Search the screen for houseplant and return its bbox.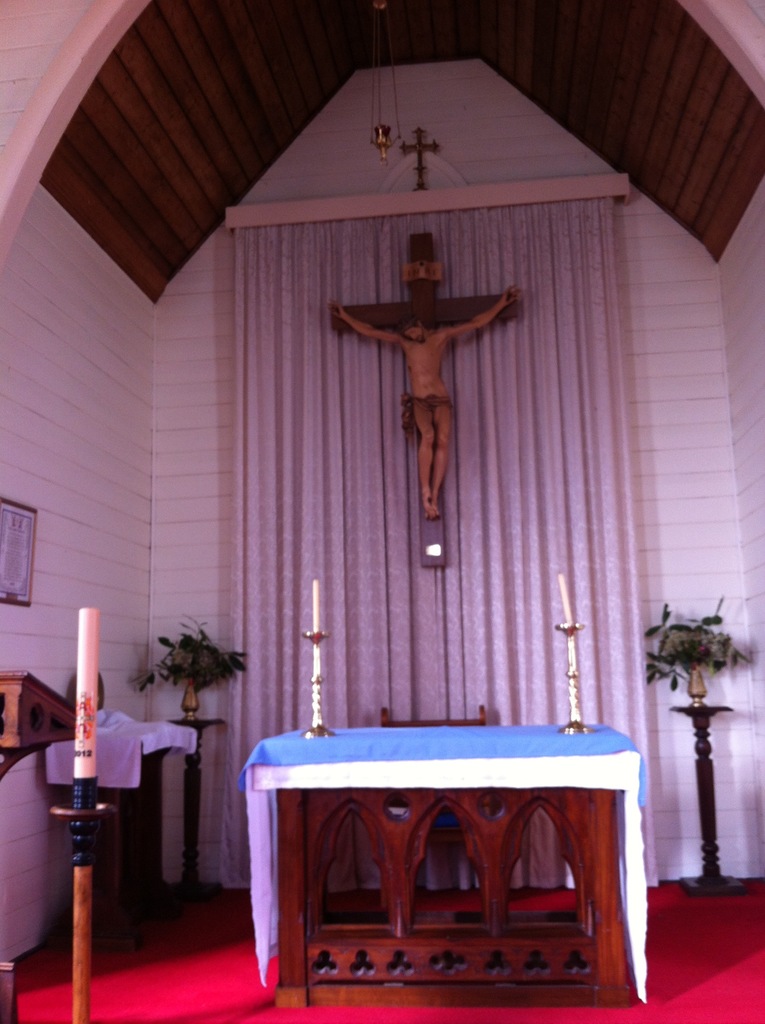
Found: locate(643, 607, 754, 920).
